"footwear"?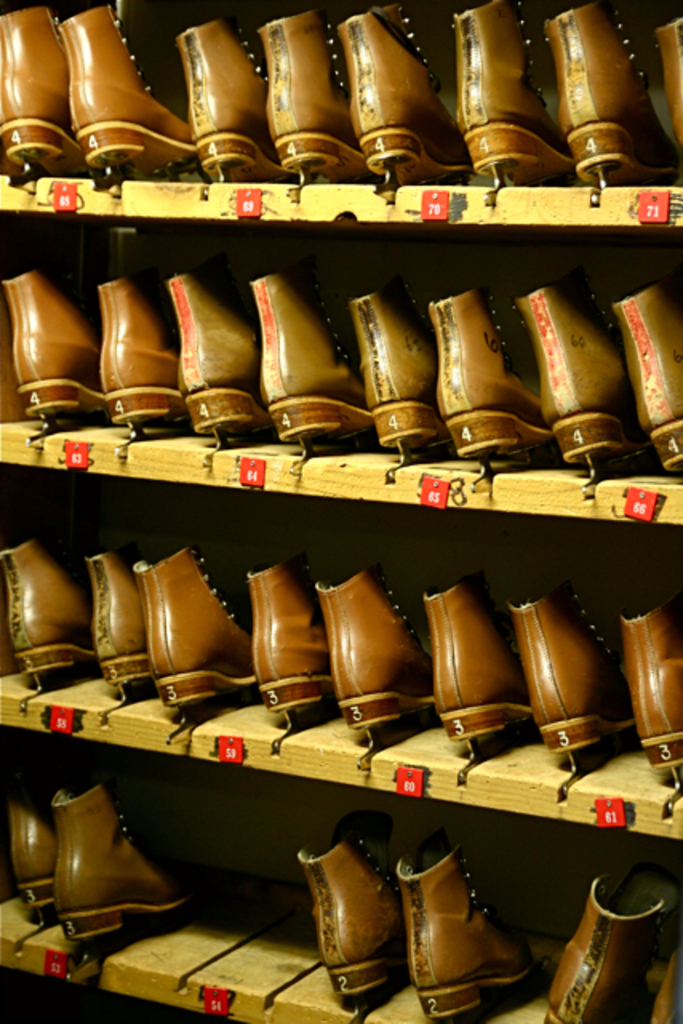
Rect(6, 3, 75, 179)
